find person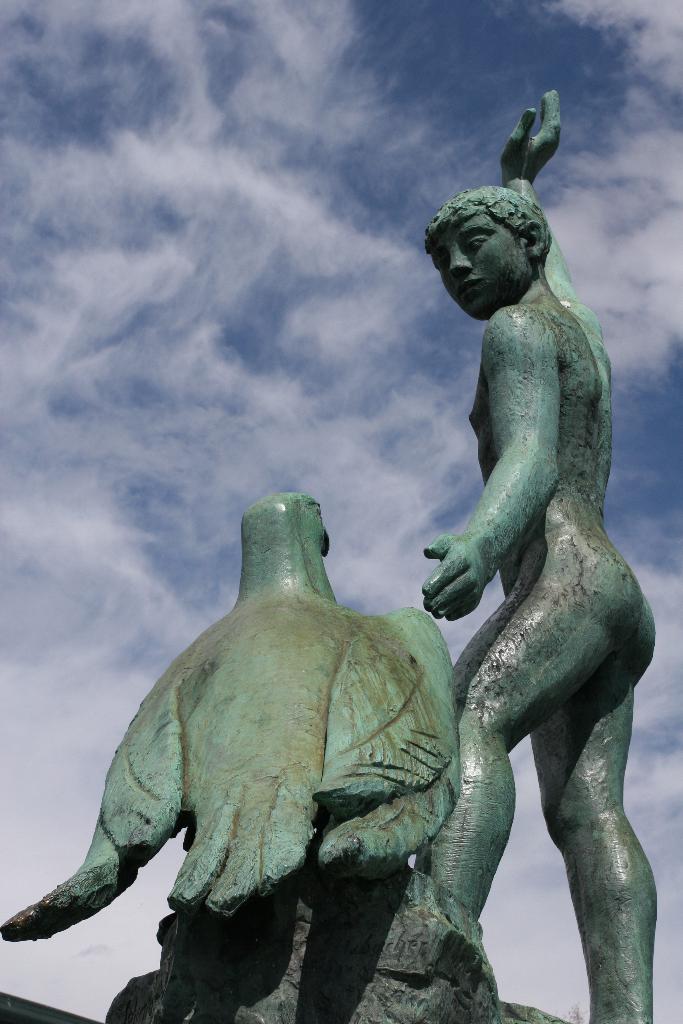
420 87 657 1023
